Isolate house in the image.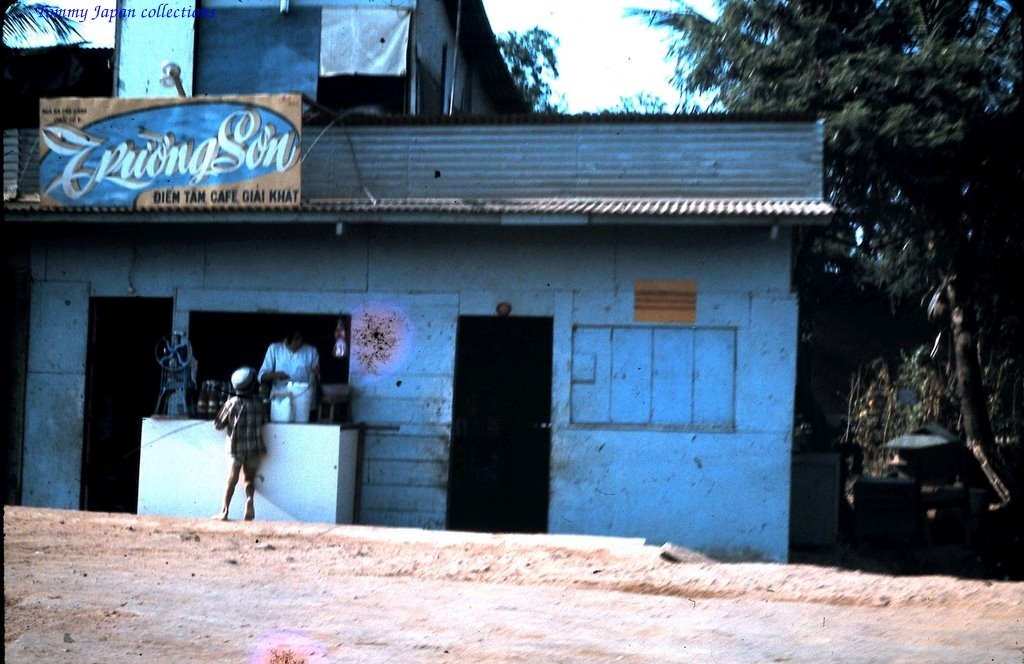
Isolated region: detection(0, 0, 838, 561).
